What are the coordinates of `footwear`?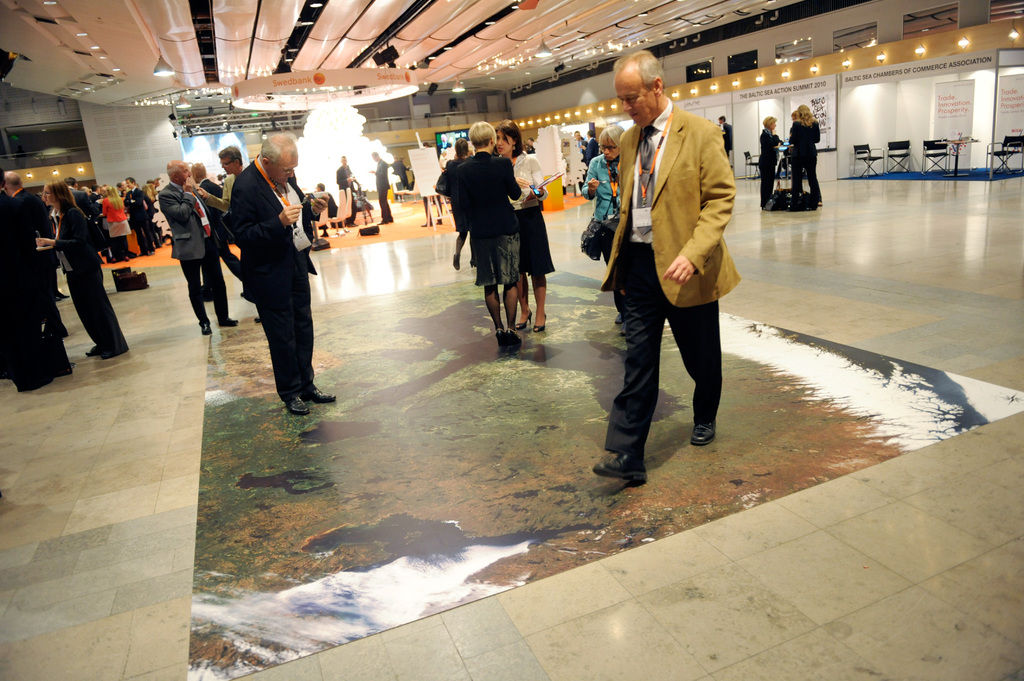
rect(531, 314, 545, 335).
